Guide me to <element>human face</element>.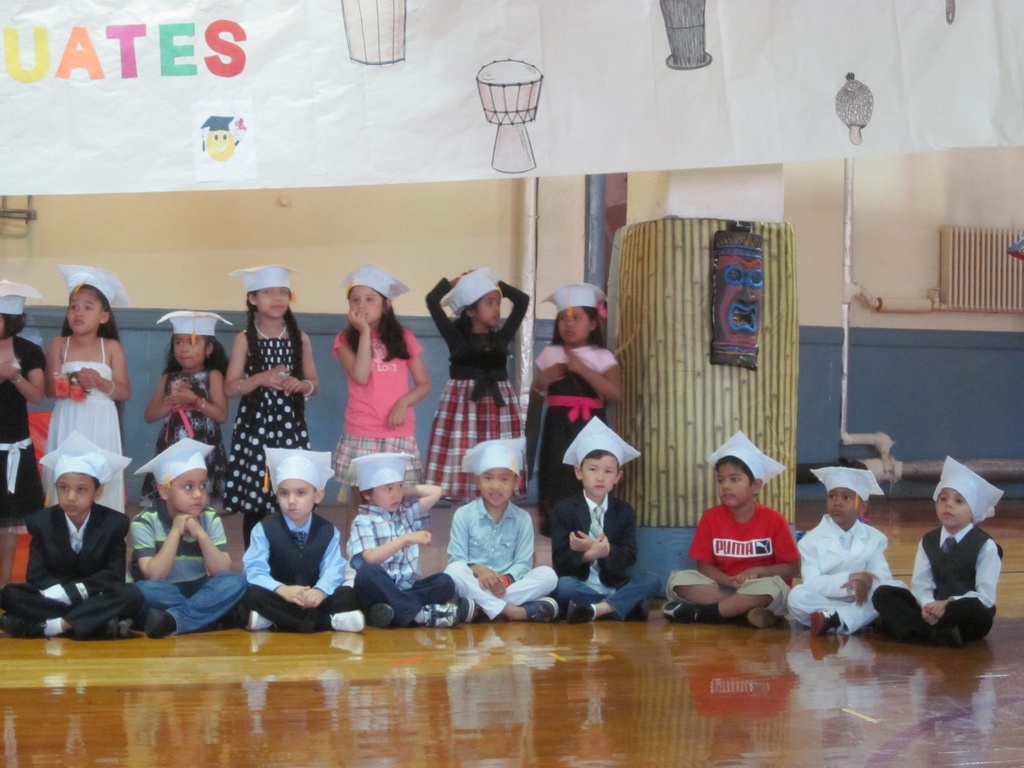
Guidance: <region>476, 467, 516, 505</region>.
